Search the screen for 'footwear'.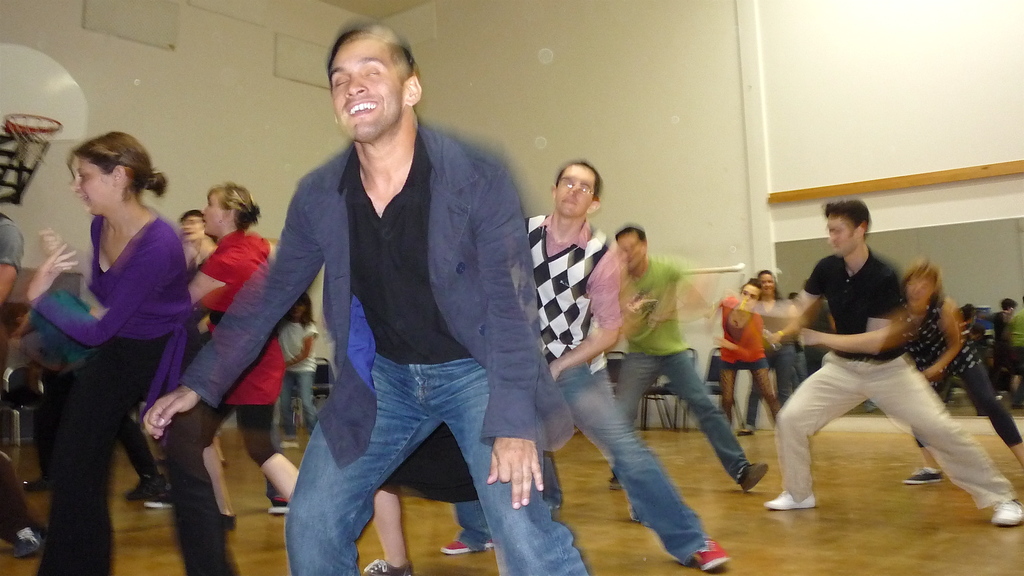
Found at select_region(355, 554, 413, 575).
